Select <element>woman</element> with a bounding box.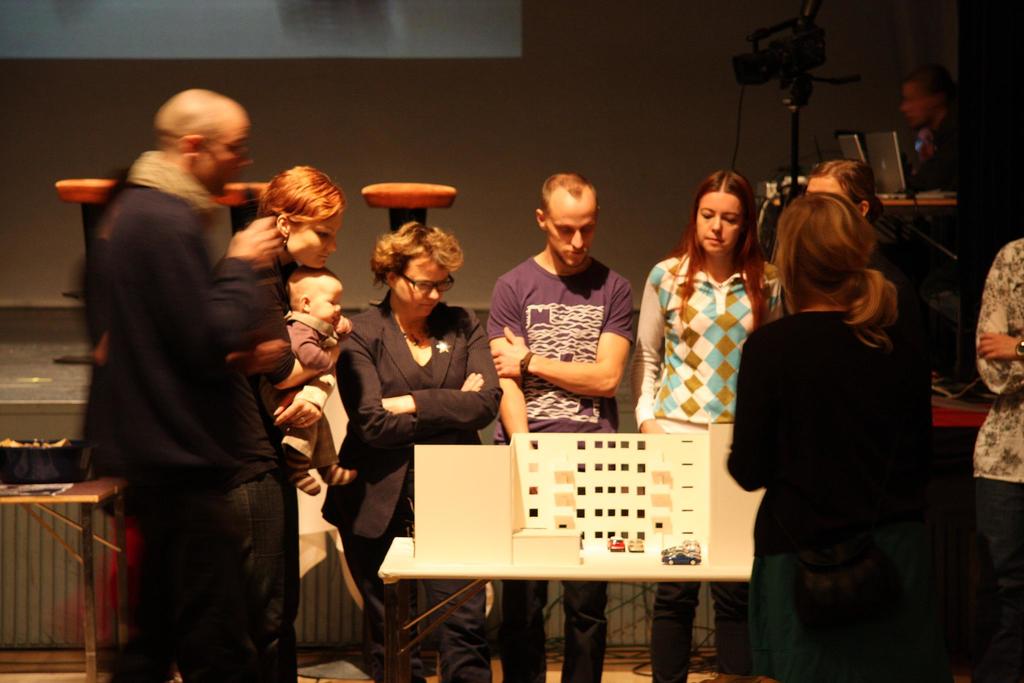
detection(321, 220, 505, 682).
